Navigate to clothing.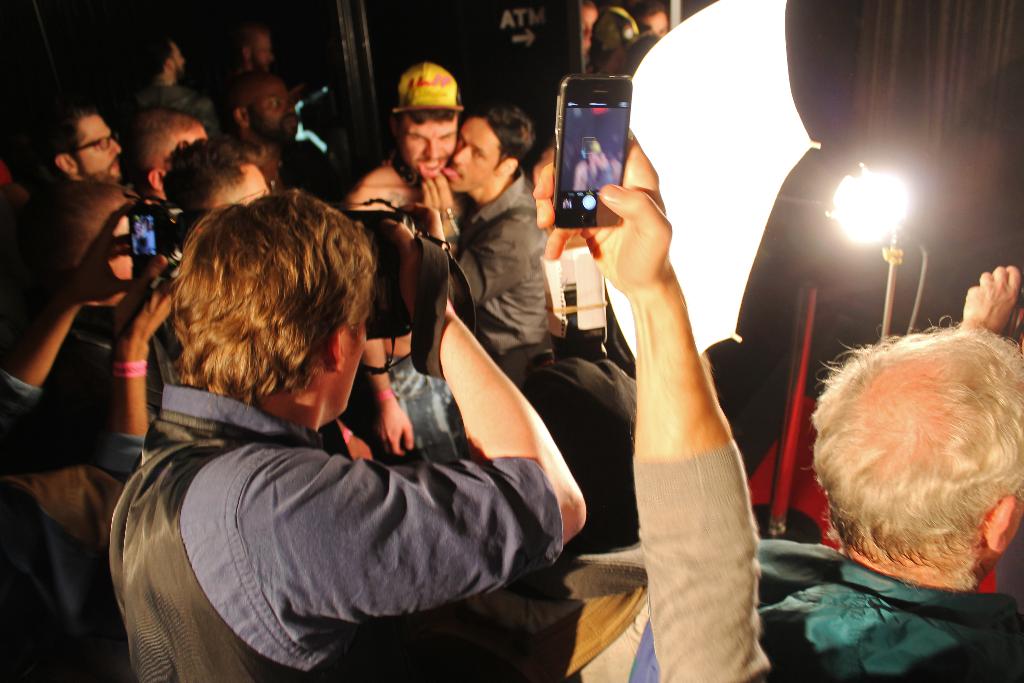
Navigation target: 111 385 562 682.
